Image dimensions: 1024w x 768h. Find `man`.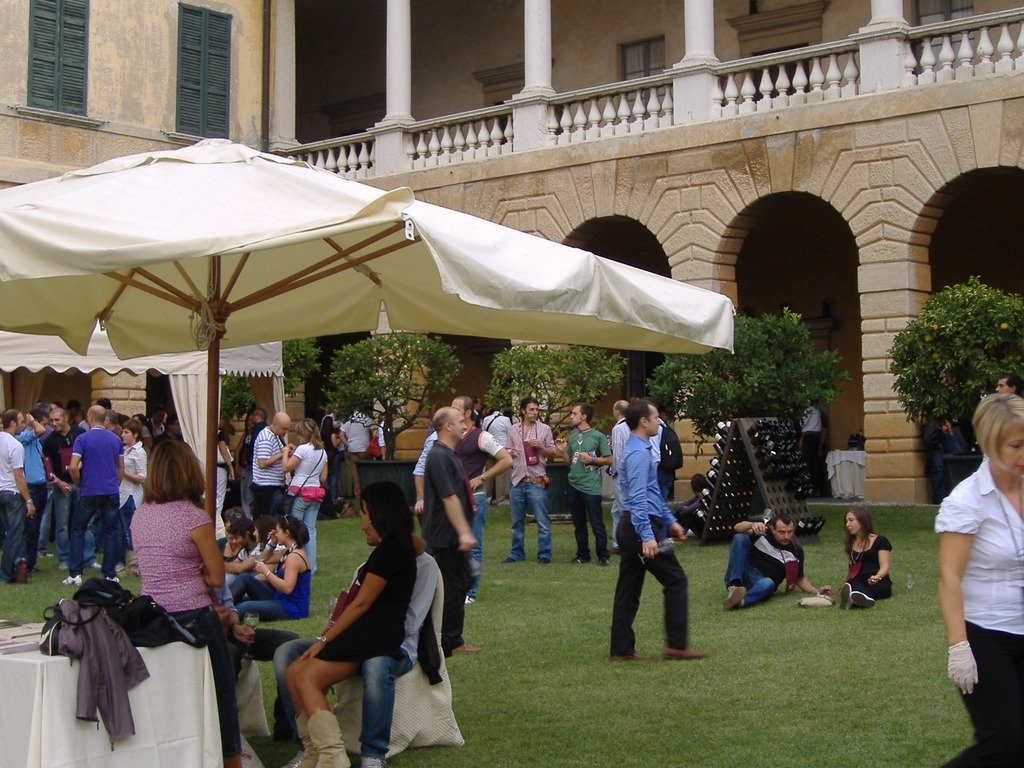
bbox(471, 395, 483, 427).
